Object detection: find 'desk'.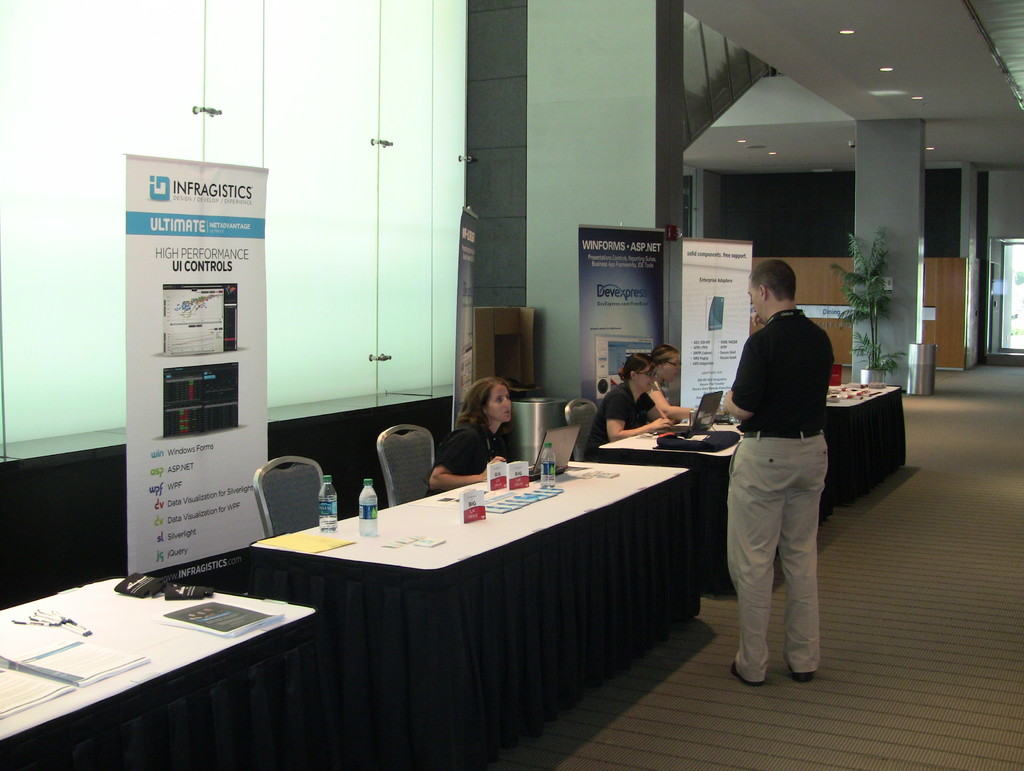
bbox(0, 576, 318, 770).
